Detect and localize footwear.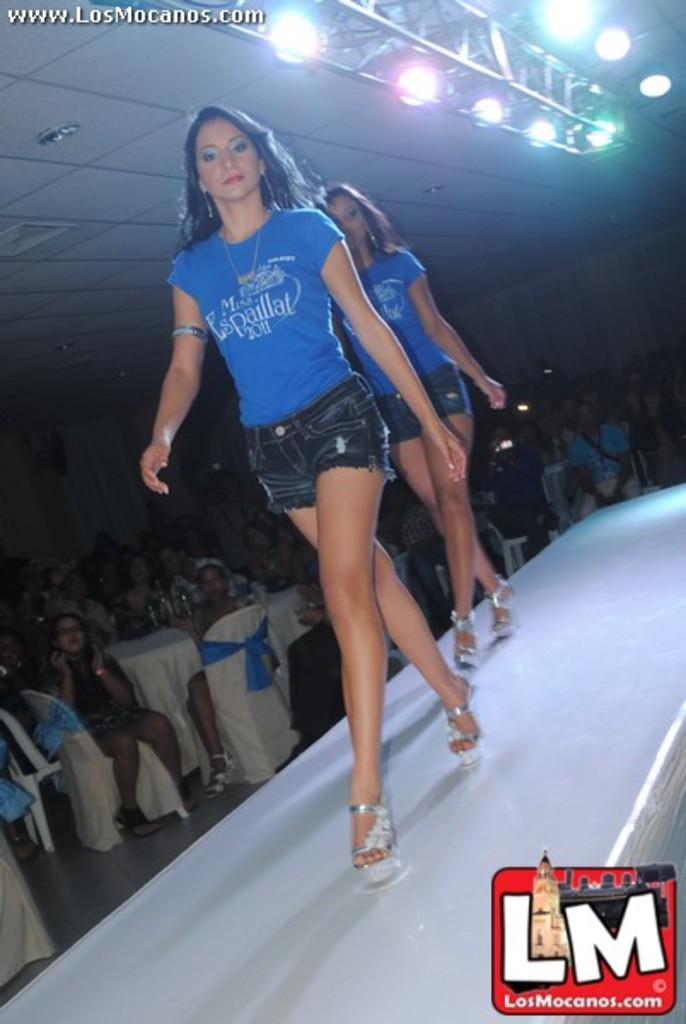
Localized at select_region(212, 749, 232, 778).
